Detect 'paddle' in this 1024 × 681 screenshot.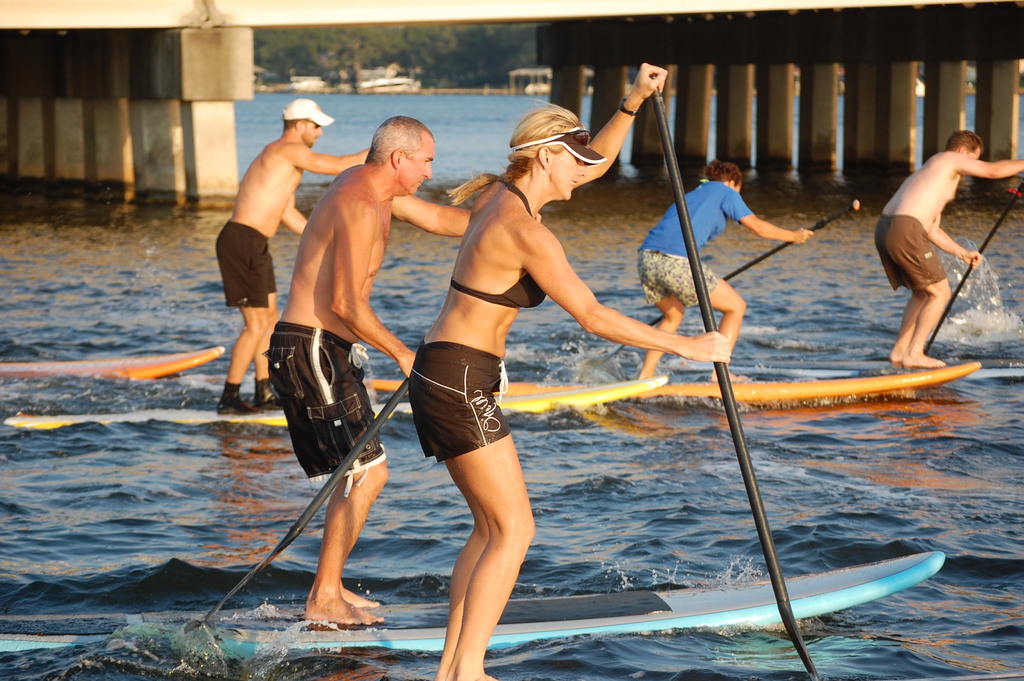
Detection: 646:66:820:680.
